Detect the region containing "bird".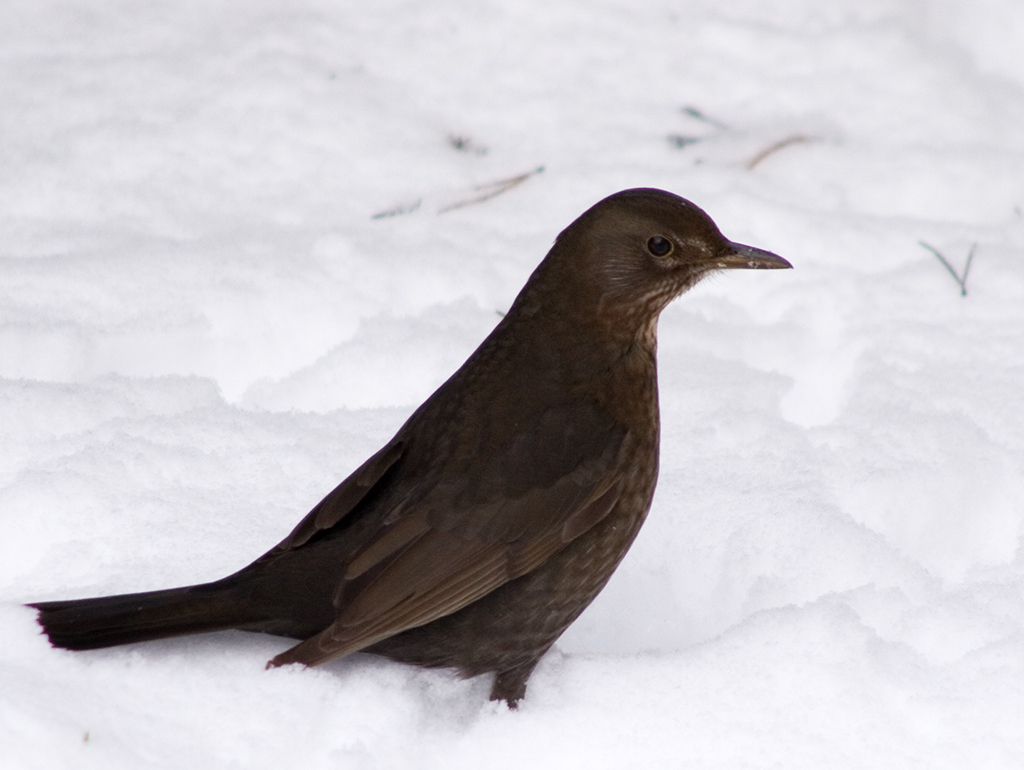
[42,181,812,695].
